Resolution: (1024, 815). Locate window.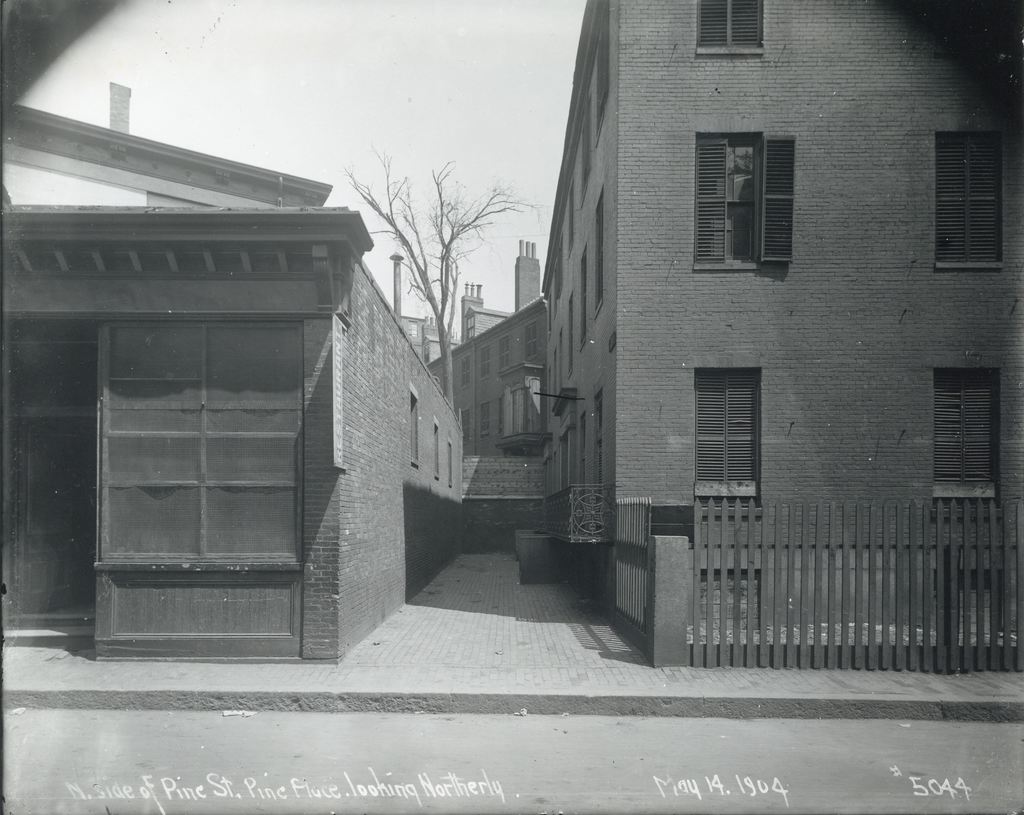
496,330,508,369.
